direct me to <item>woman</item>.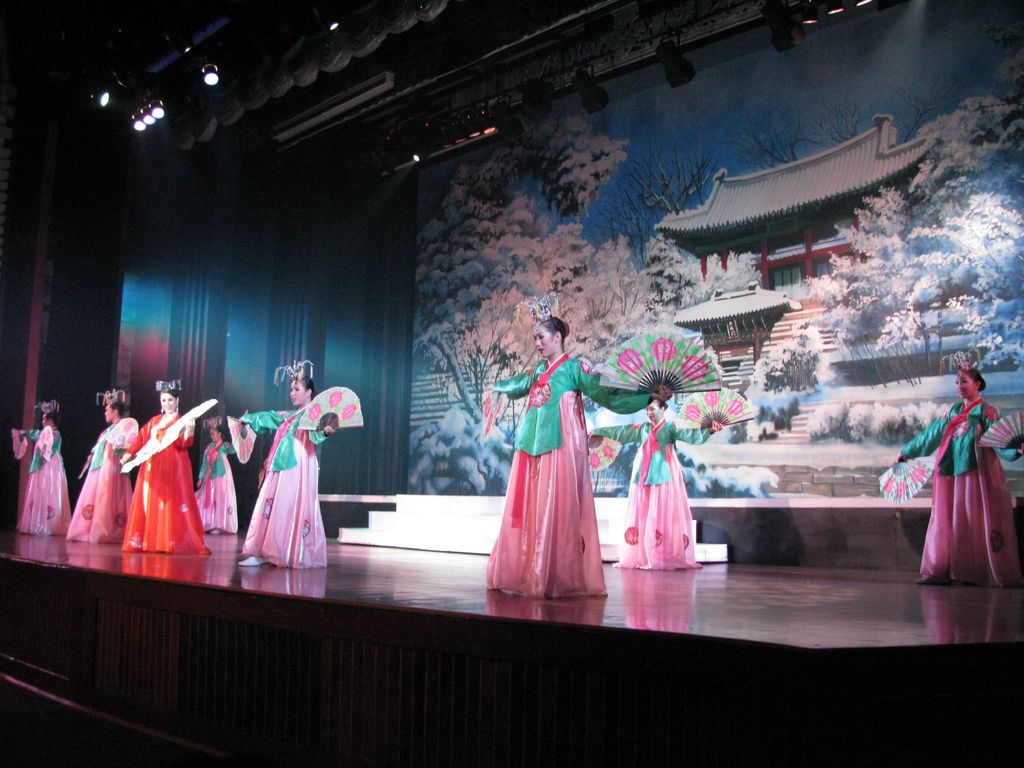
Direction: bbox(587, 397, 727, 570).
